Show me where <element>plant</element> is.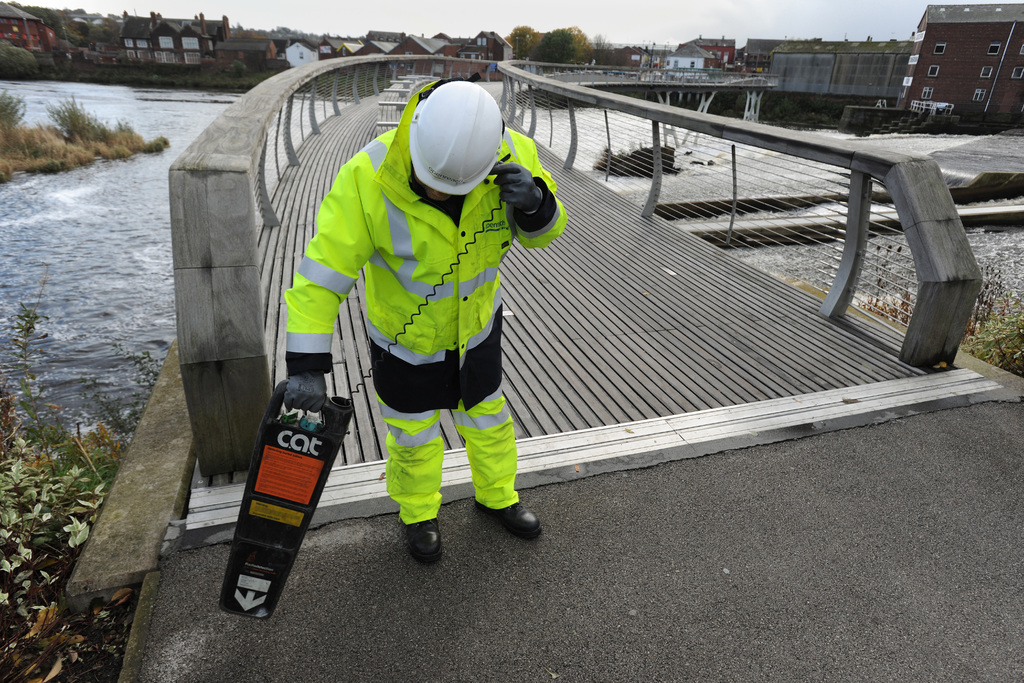
<element>plant</element> is at [x1=0, y1=298, x2=159, y2=477].
